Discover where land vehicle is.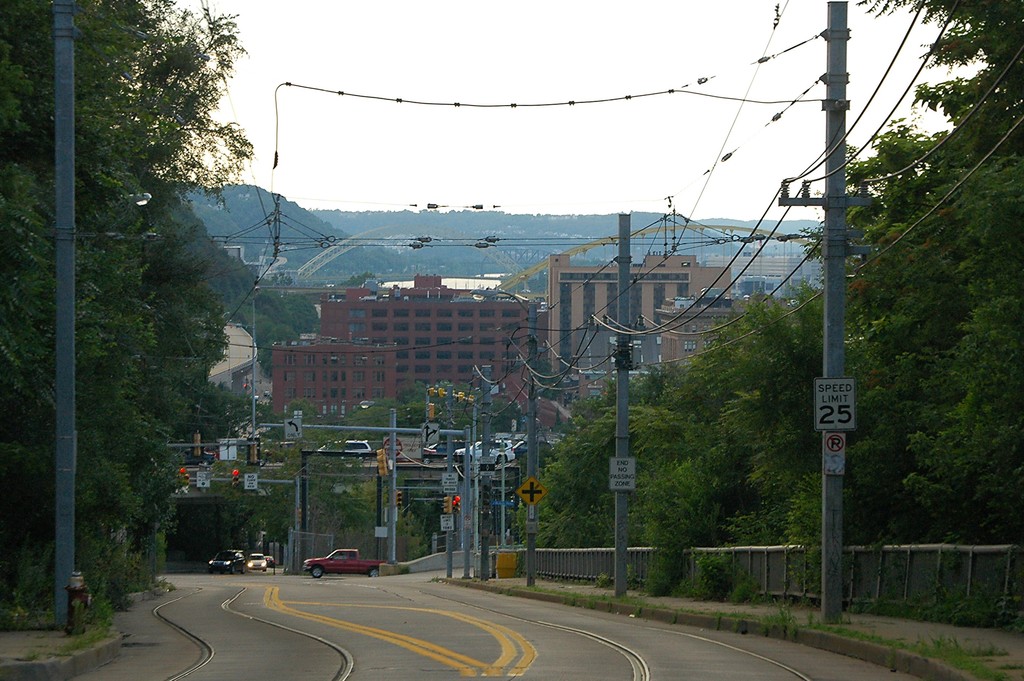
Discovered at 204, 445, 221, 461.
